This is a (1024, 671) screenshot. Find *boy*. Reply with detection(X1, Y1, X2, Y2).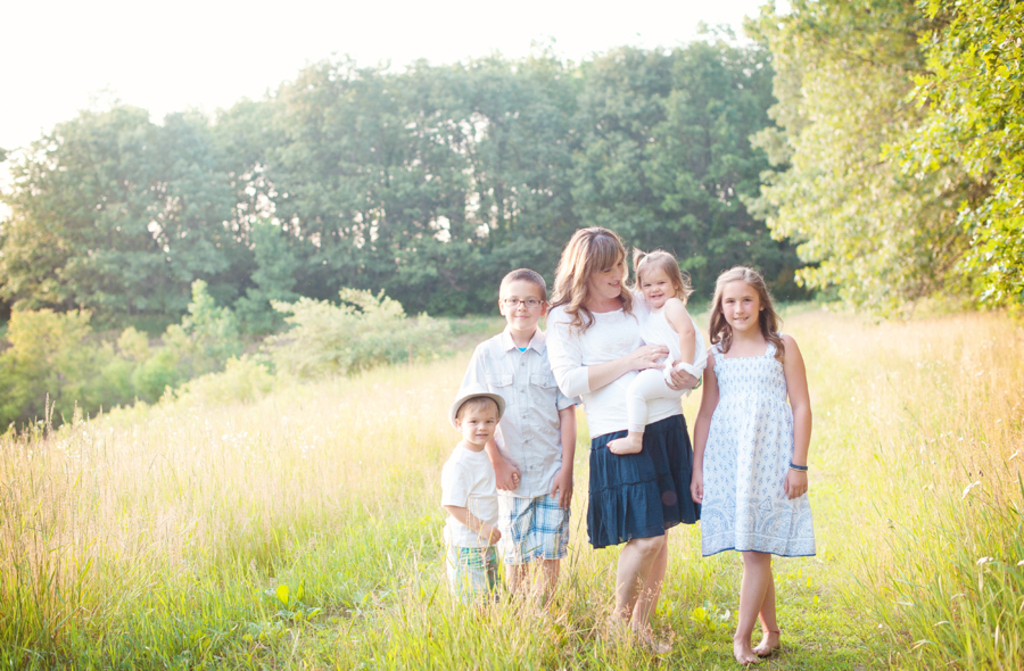
detection(461, 271, 587, 630).
